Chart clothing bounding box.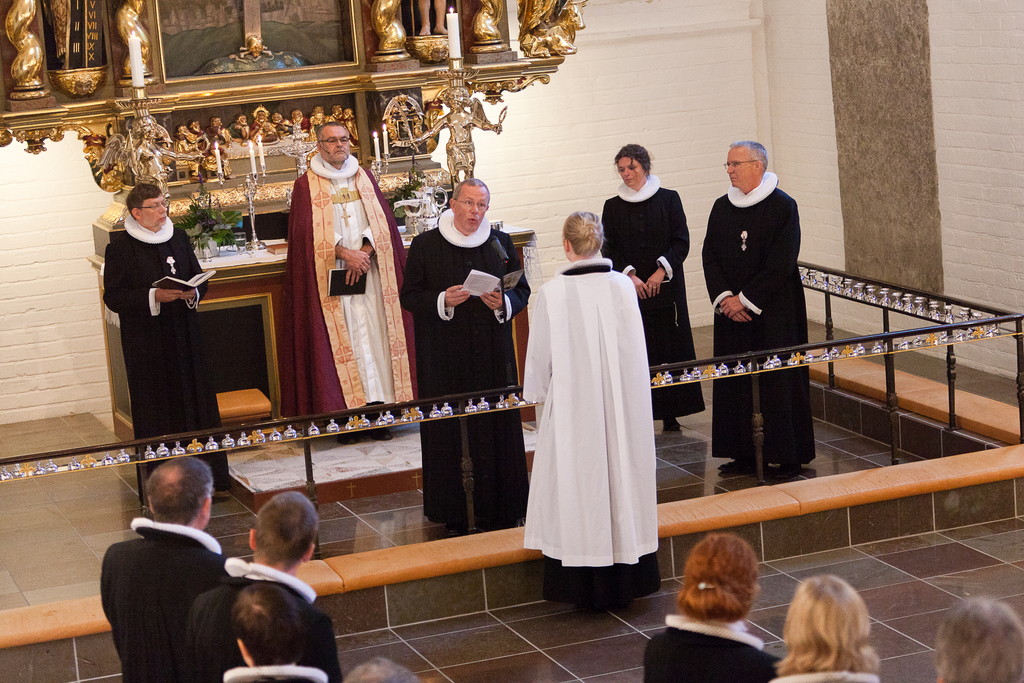
Charted: {"x1": 703, "y1": 168, "x2": 815, "y2": 462}.
